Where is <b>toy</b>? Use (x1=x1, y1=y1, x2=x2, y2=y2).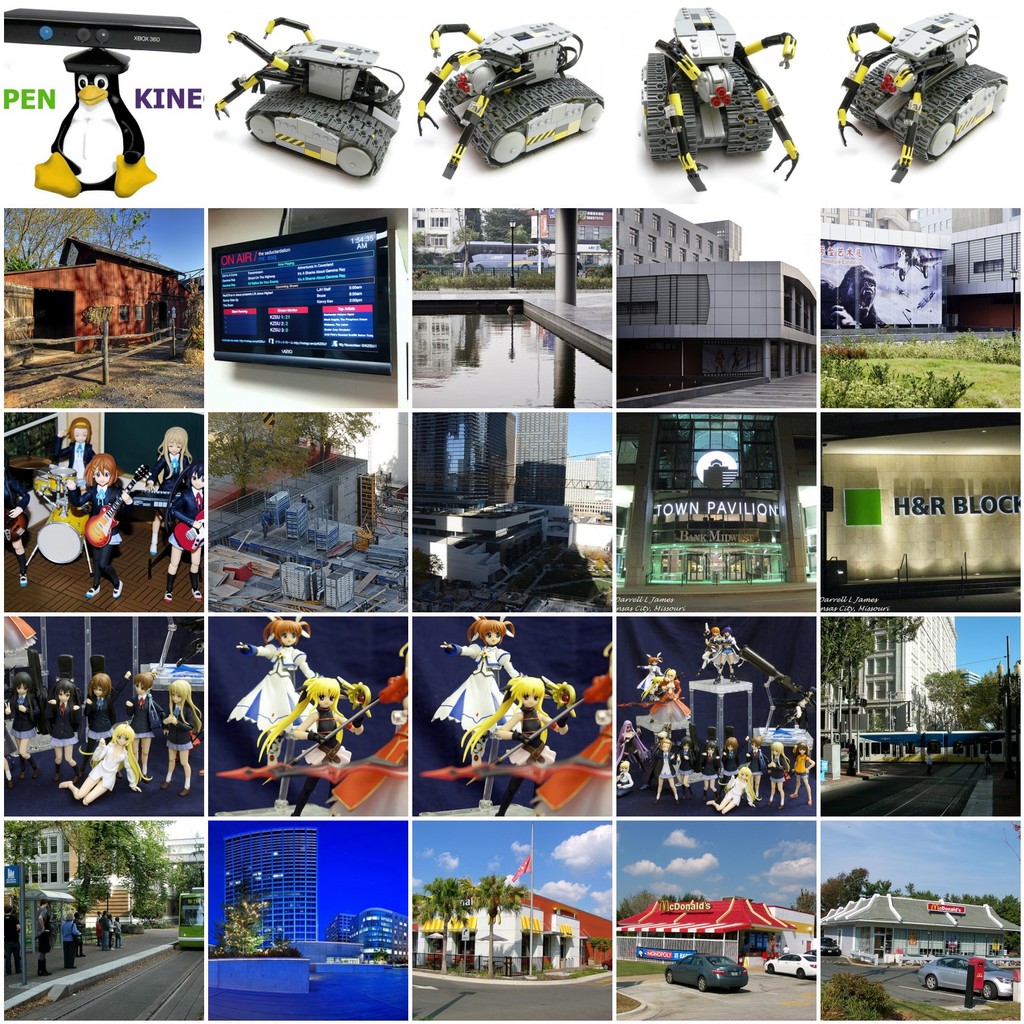
(x1=31, y1=49, x2=157, y2=198).
